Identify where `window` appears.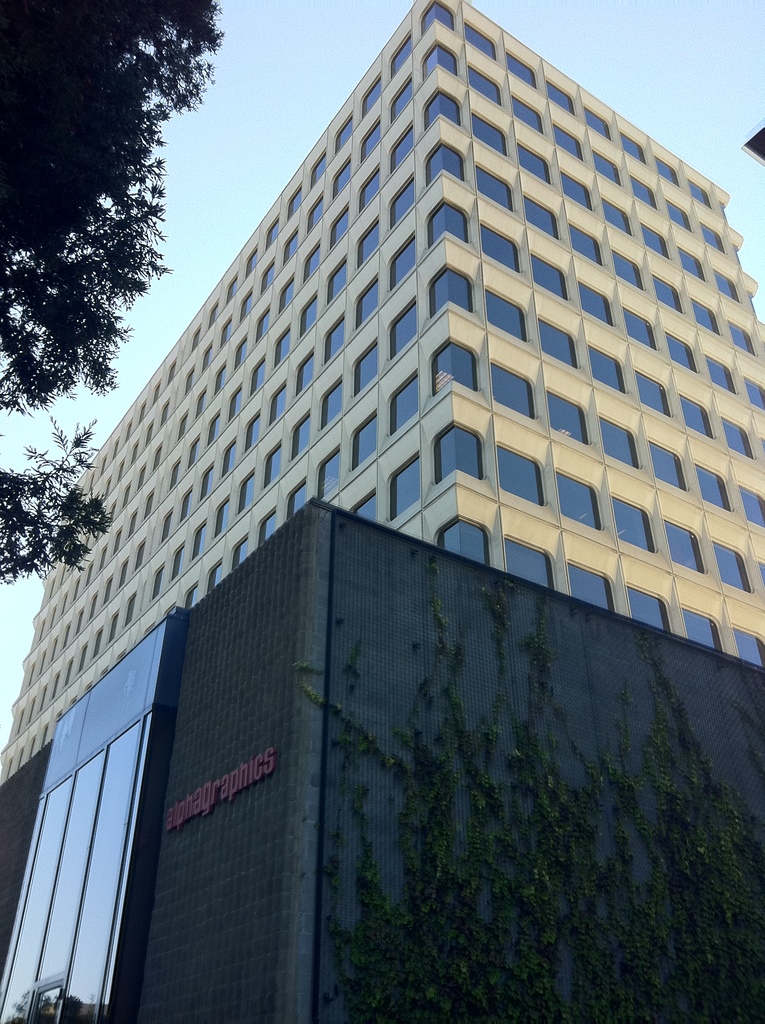
Appears at rect(387, 83, 414, 121).
